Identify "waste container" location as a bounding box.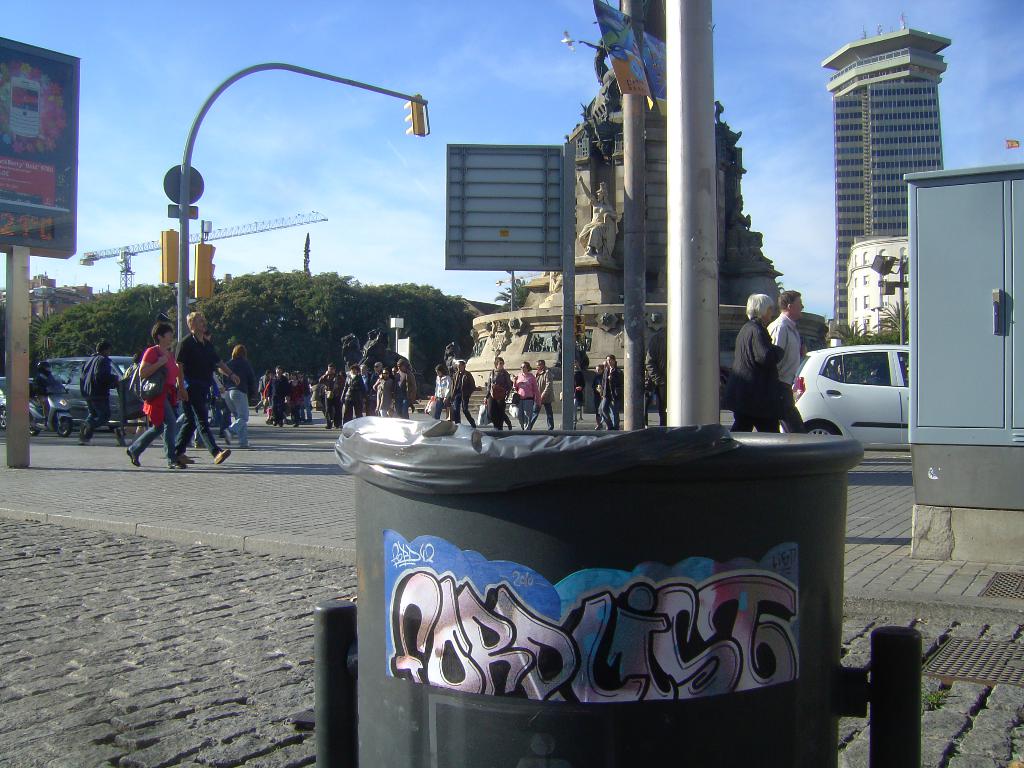
330,424,860,767.
